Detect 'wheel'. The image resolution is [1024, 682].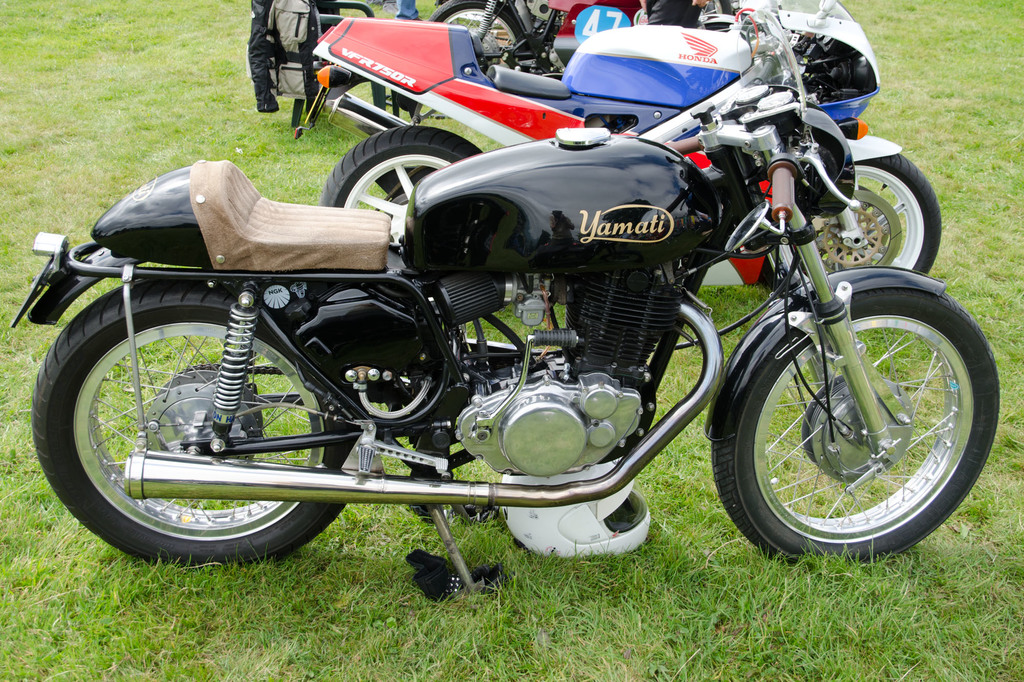
320/123/476/238.
